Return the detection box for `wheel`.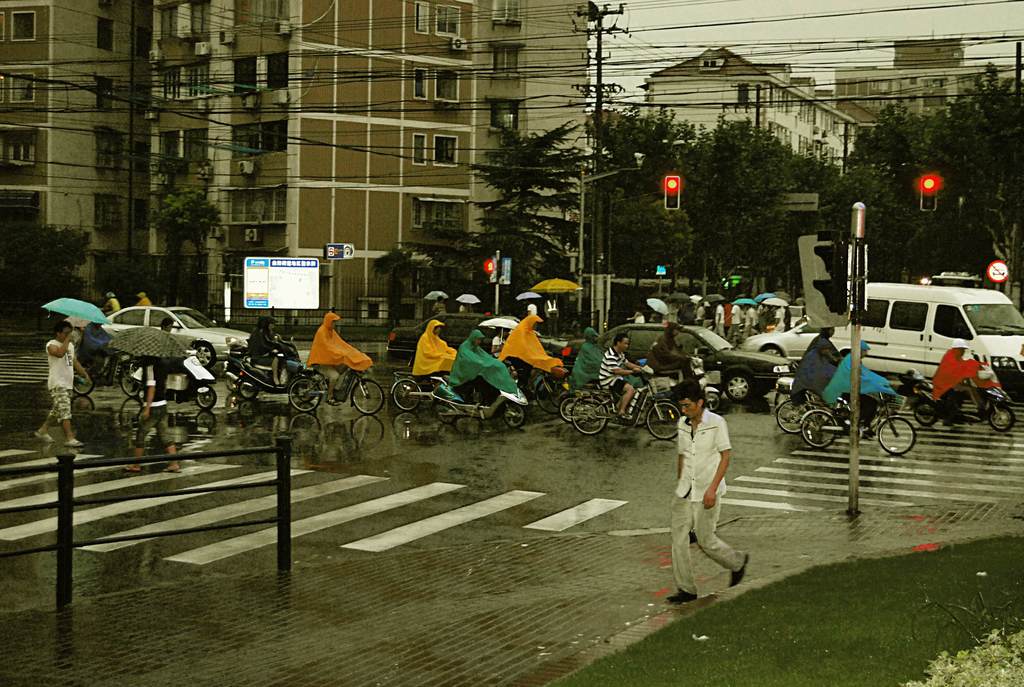
box(390, 377, 424, 412).
